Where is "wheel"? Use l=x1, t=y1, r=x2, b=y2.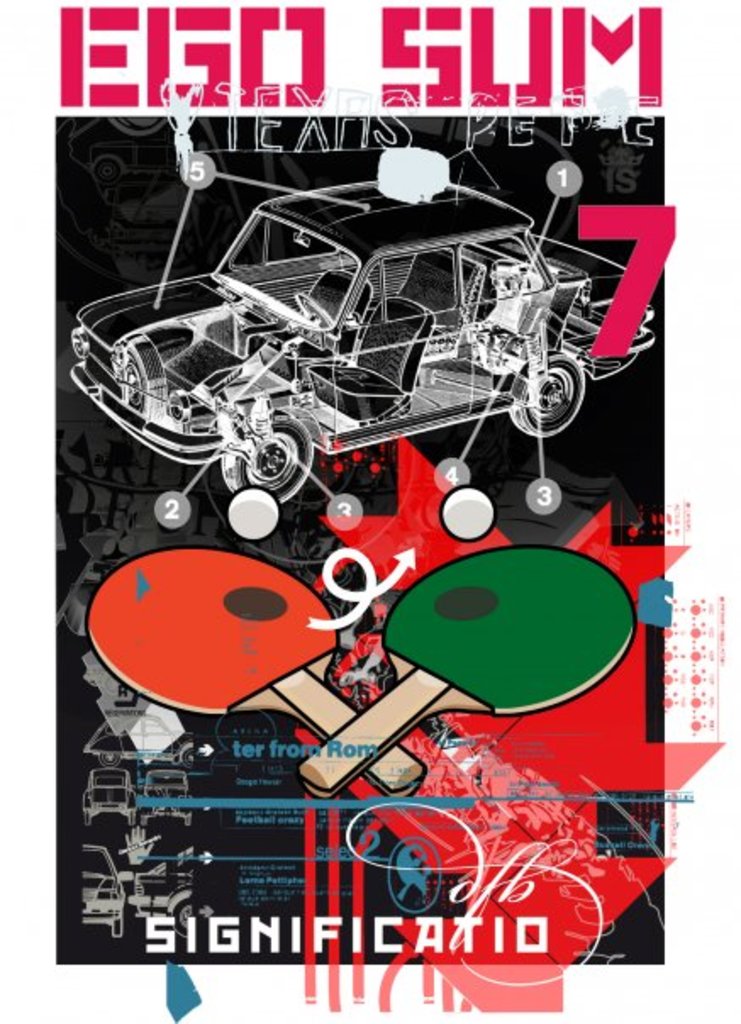
l=507, t=351, r=587, b=439.
